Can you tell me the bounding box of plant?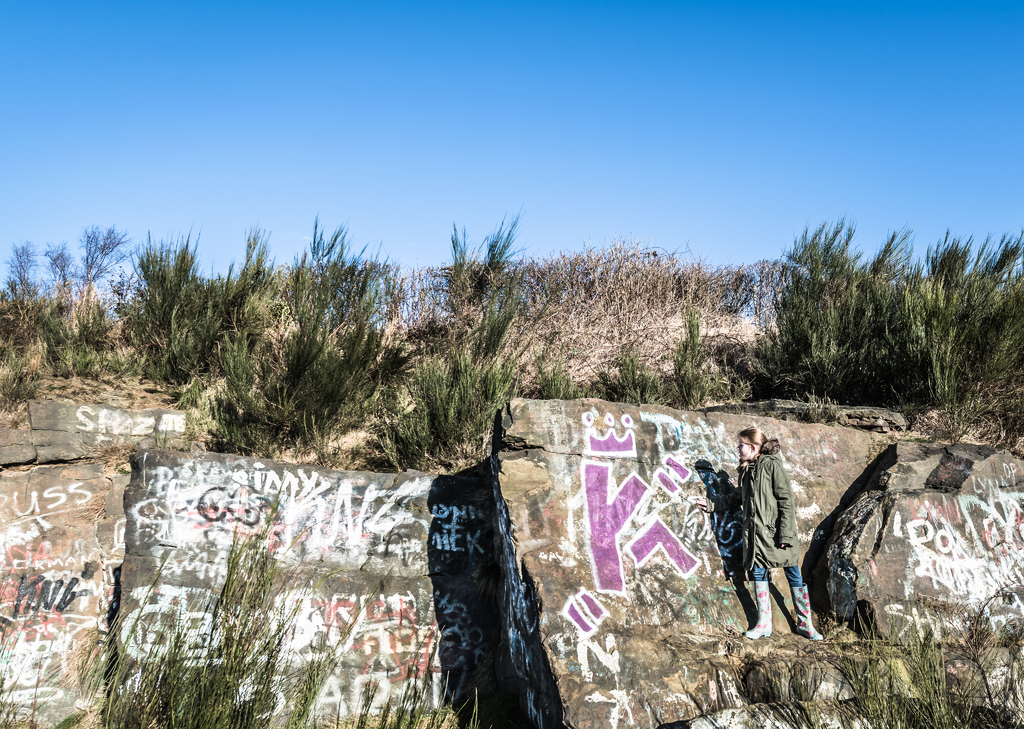
box=[392, 667, 431, 728].
